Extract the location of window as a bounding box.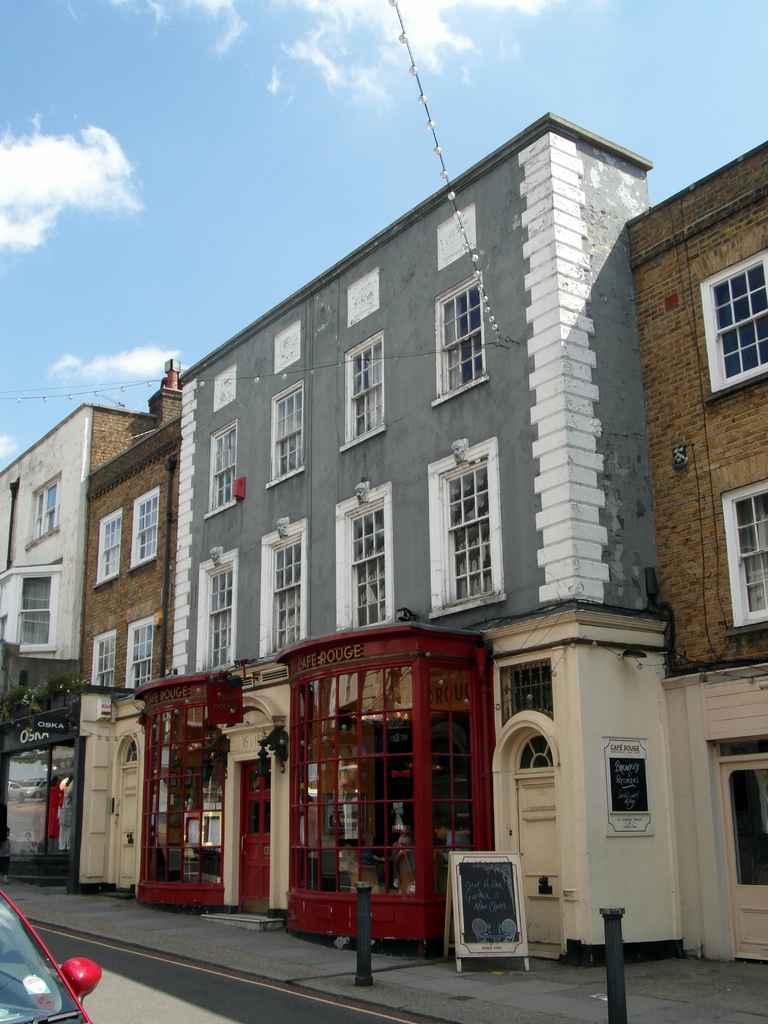
(26, 486, 60, 543).
